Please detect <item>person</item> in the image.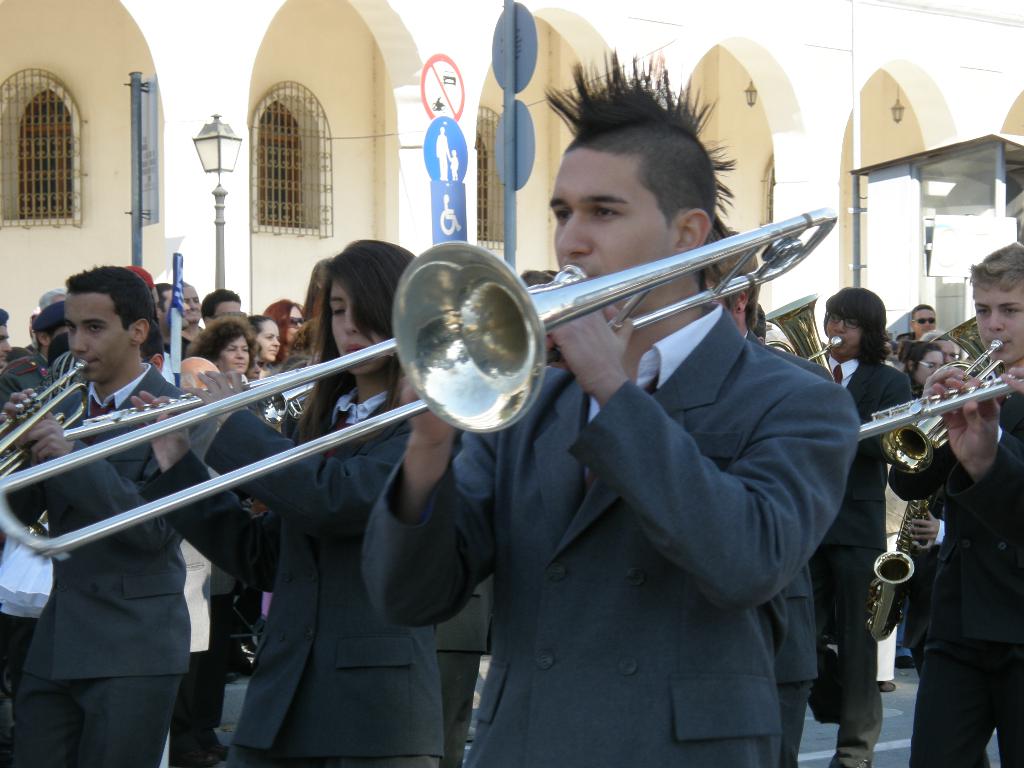
left=128, top=237, right=451, bottom=767.
